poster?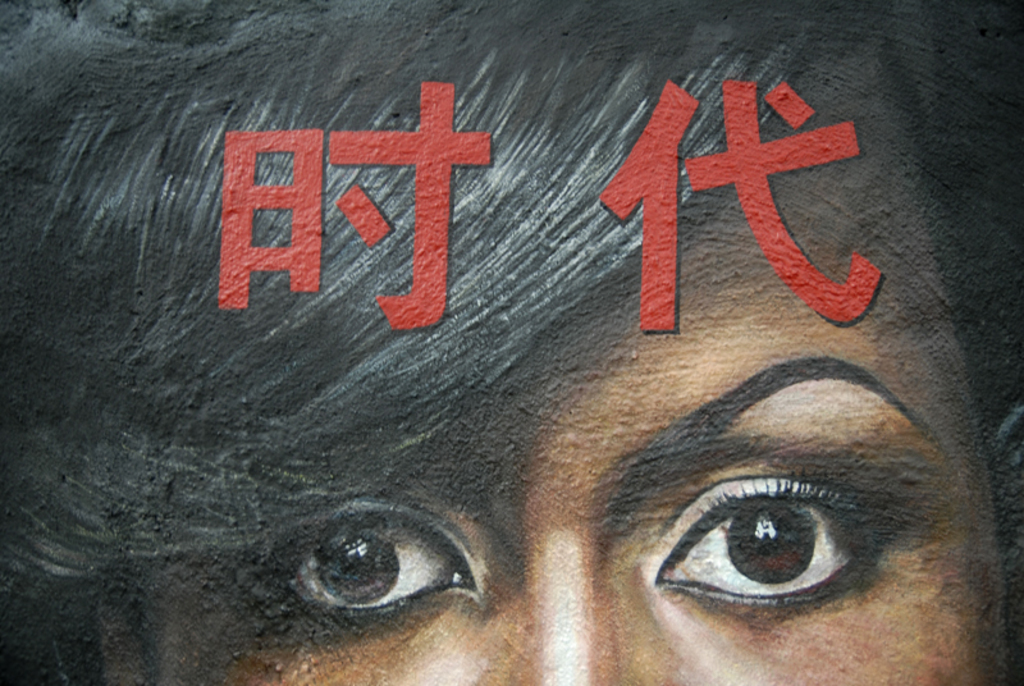
(0, 0, 1023, 685)
